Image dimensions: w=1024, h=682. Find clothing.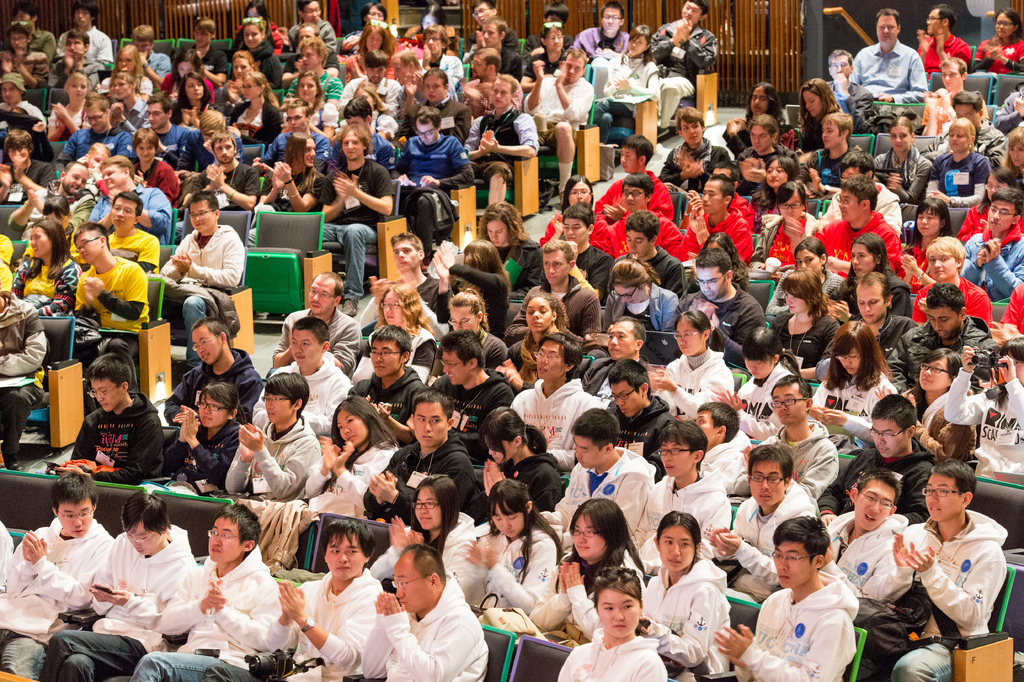
l=609, t=394, r=677, b=458.
